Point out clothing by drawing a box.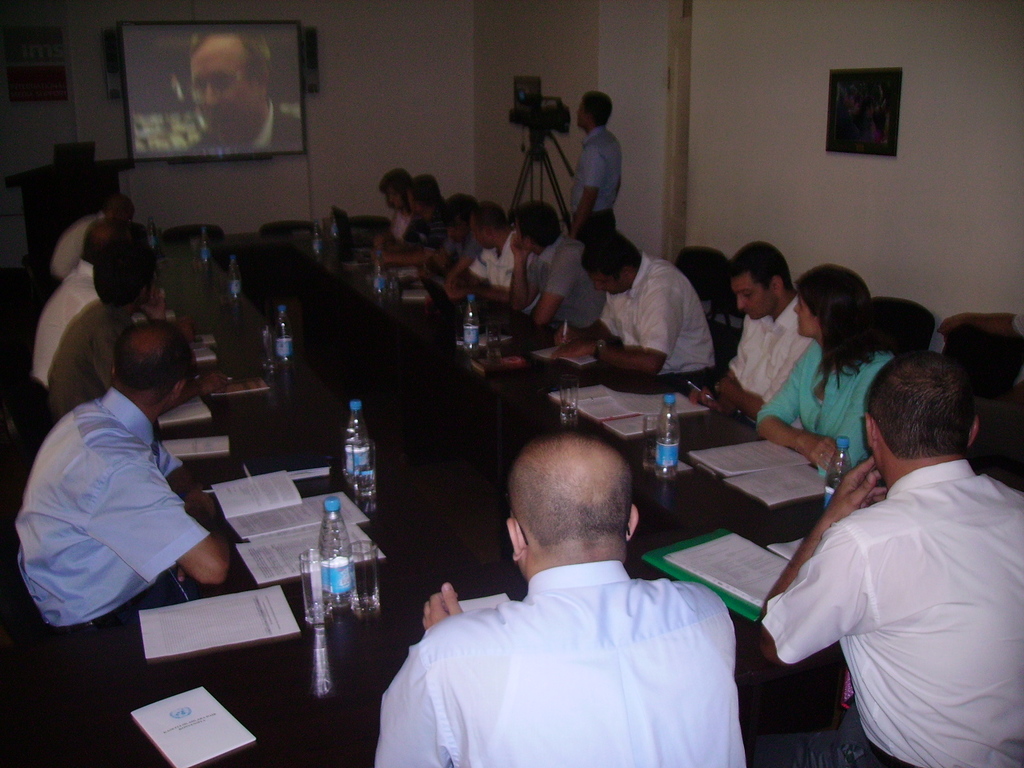
select_region(603, 243, 714, 373).
